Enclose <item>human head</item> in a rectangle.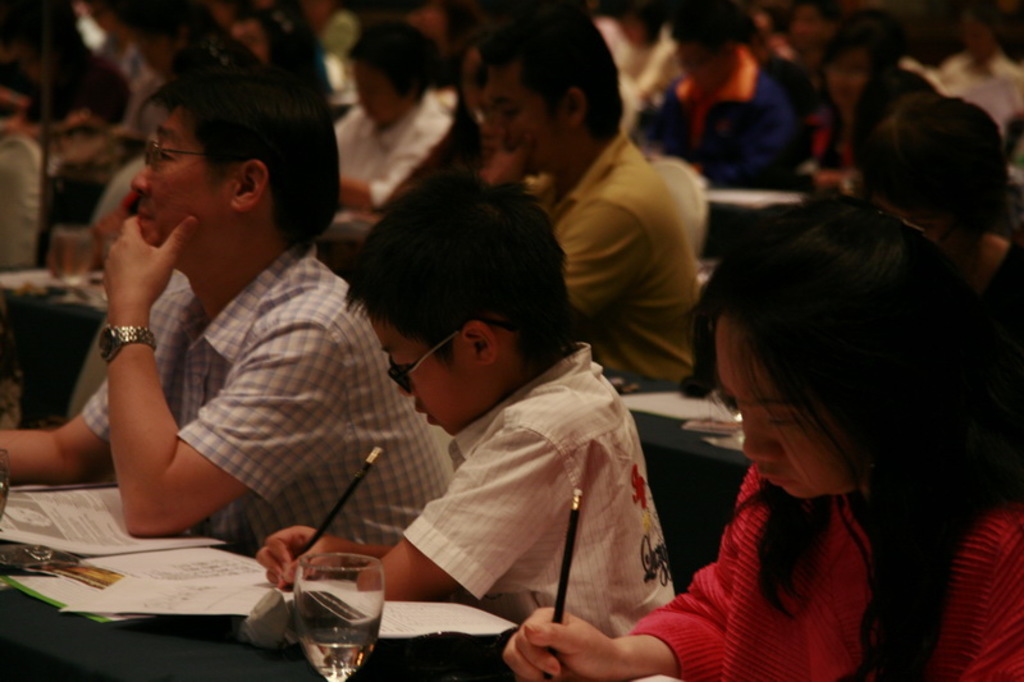
{"x1": 841, "y1": 61, "x2": 938, "y2": 148}.
